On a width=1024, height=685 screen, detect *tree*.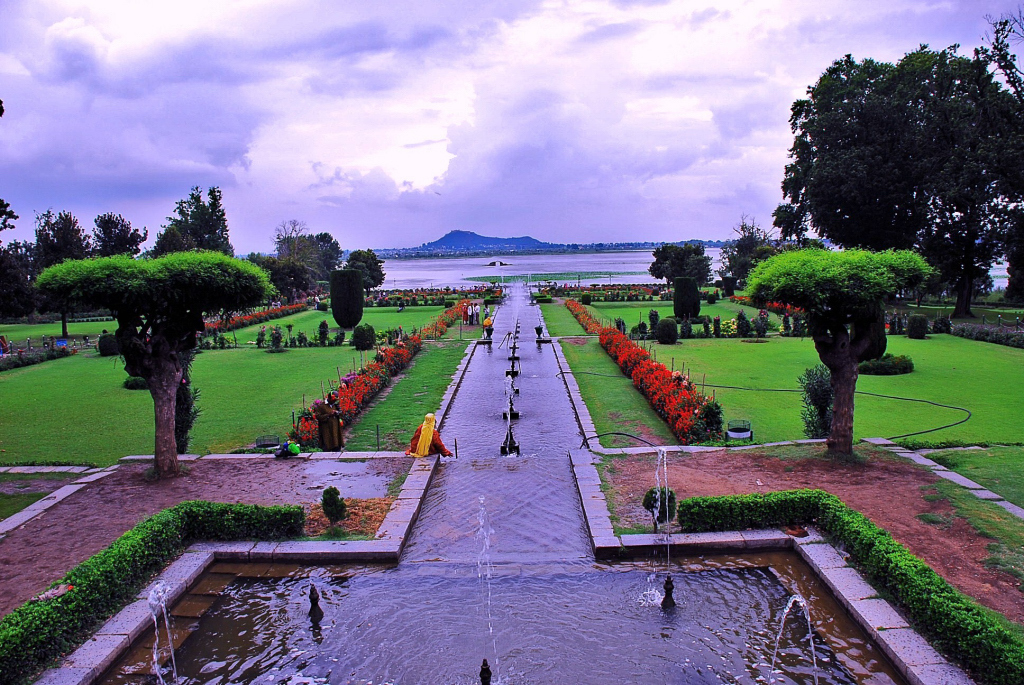
[0, 243, 40, 318].
